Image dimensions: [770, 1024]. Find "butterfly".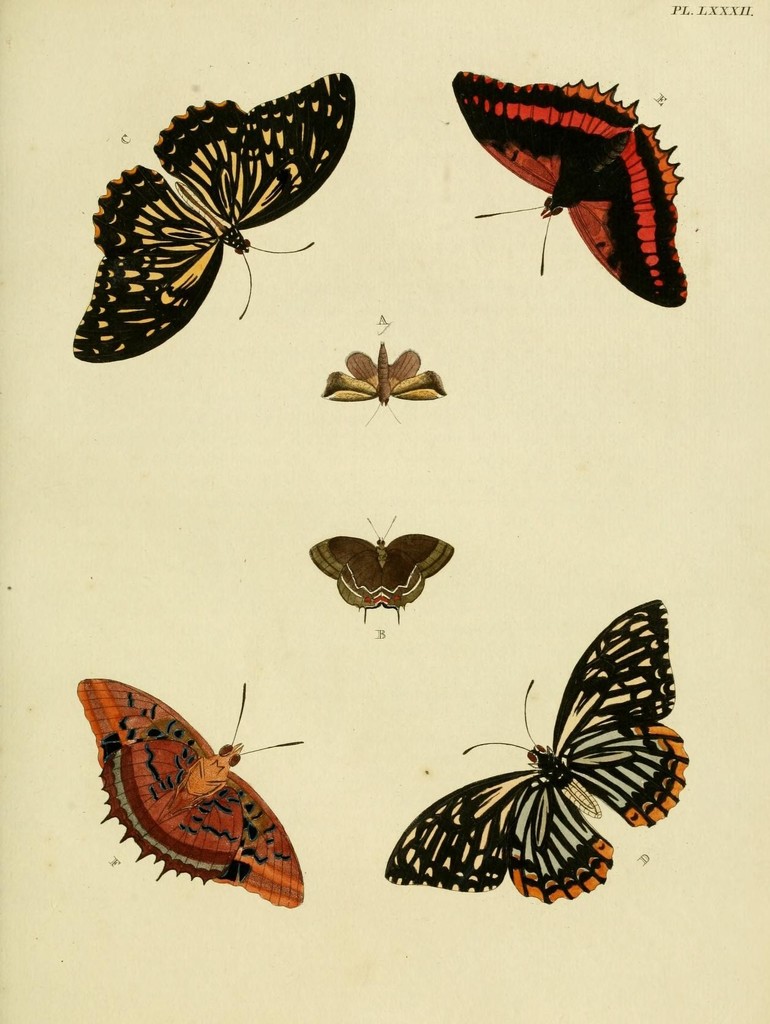
x1=443 y1=71 x2=701 y2=305.
